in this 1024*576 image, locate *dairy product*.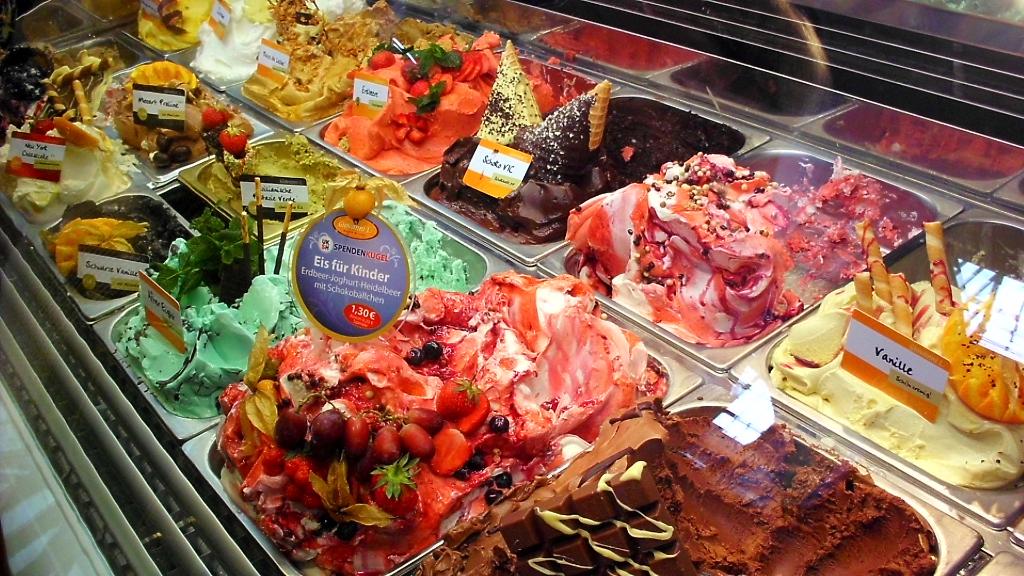
Bounding box: x1=97 y1=63 x2=270 y2=178.
